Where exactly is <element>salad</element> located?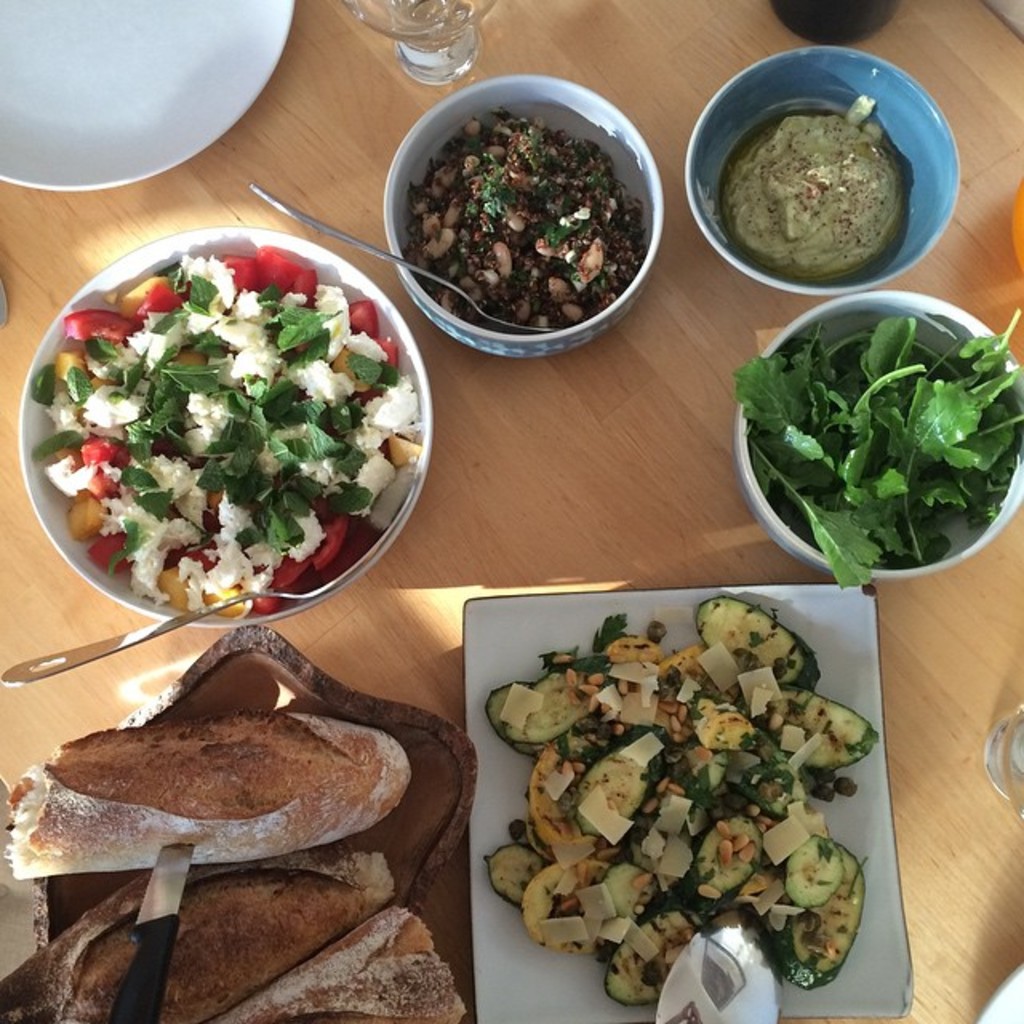
Its bounding box is 32 250 440 621.
